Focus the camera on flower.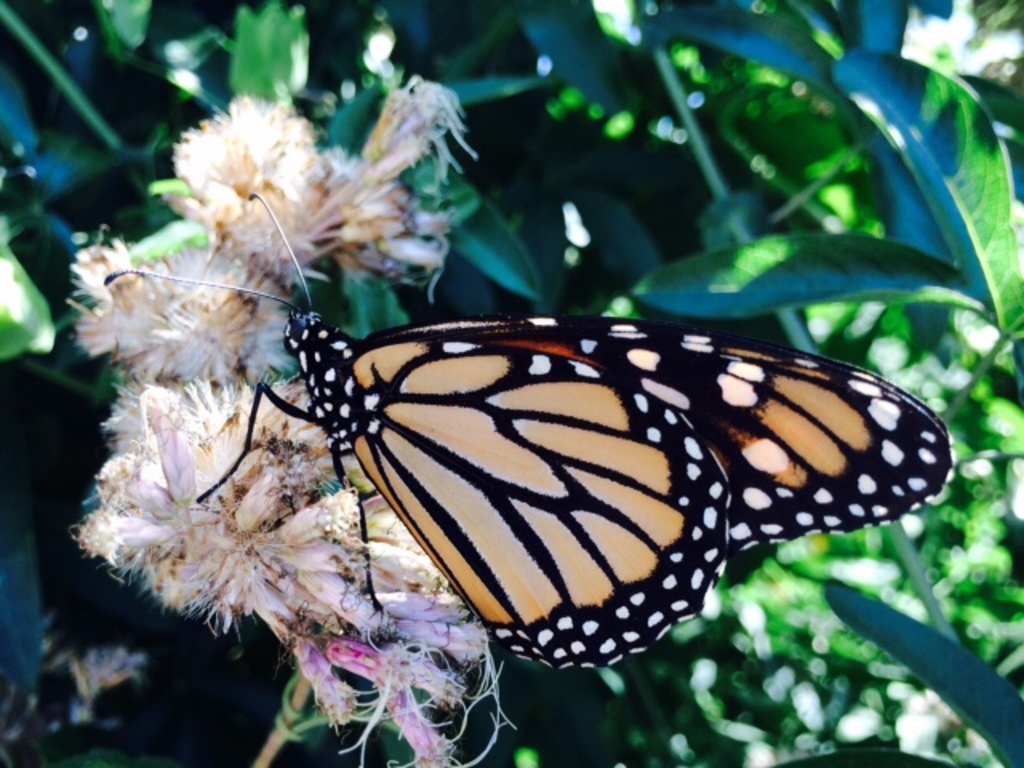
Focus region: {"x1": 106, "y1": 78, "x2": 494, "y2": 312}.
